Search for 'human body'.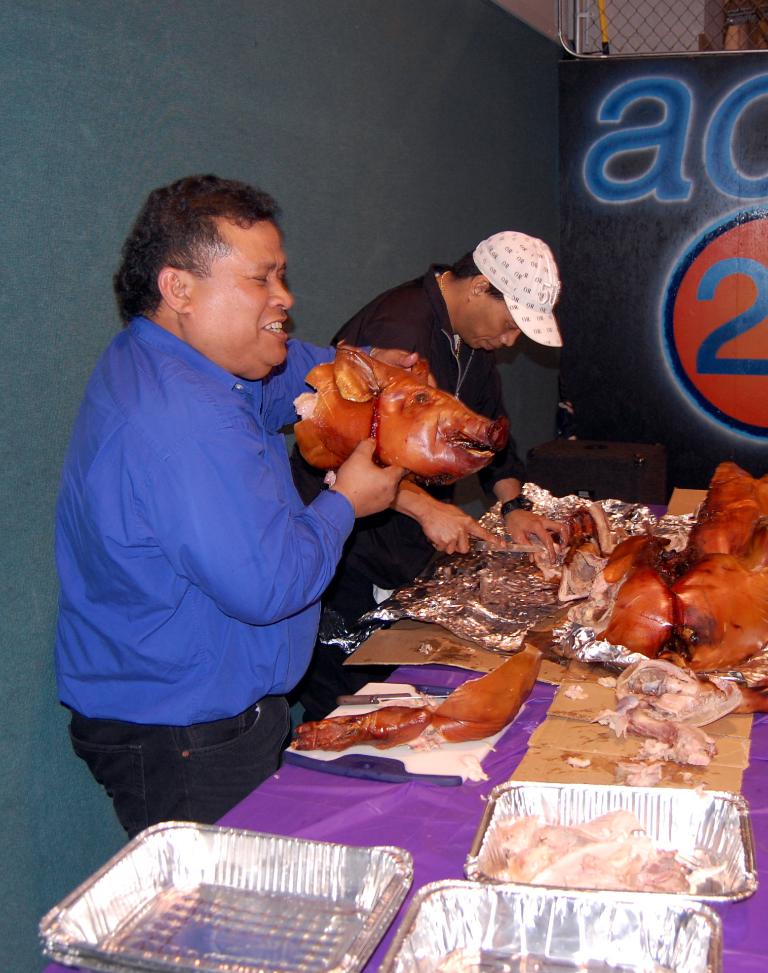
Found at 84:187:448:878.
